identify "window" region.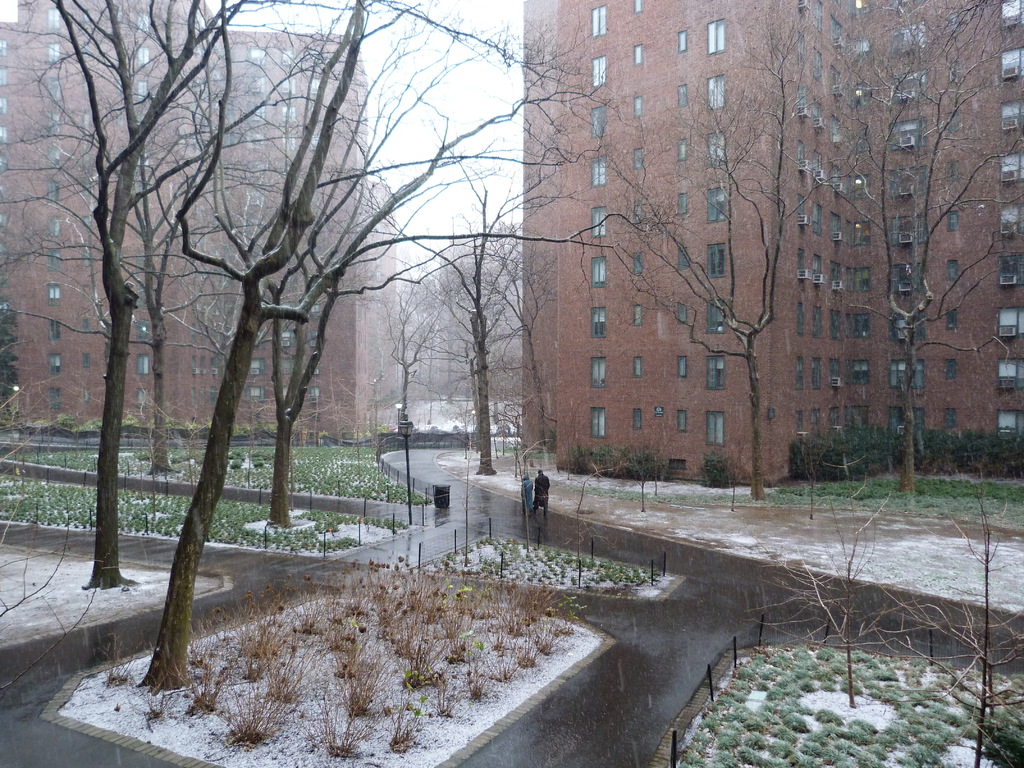
Region: l=630, t=412, r=640, b=431.
